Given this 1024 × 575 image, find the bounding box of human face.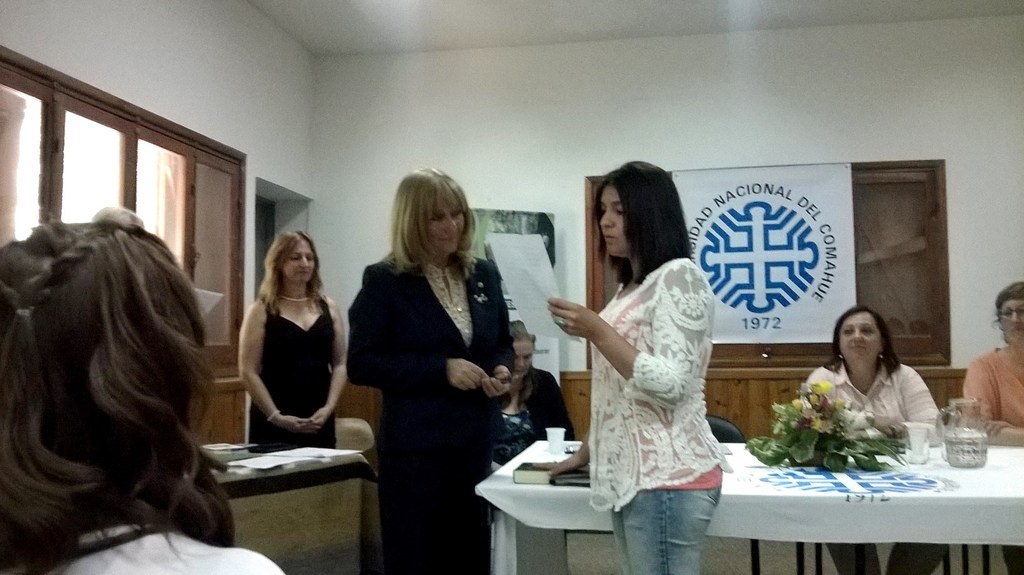
bbox(837, 311, 877, 359).
